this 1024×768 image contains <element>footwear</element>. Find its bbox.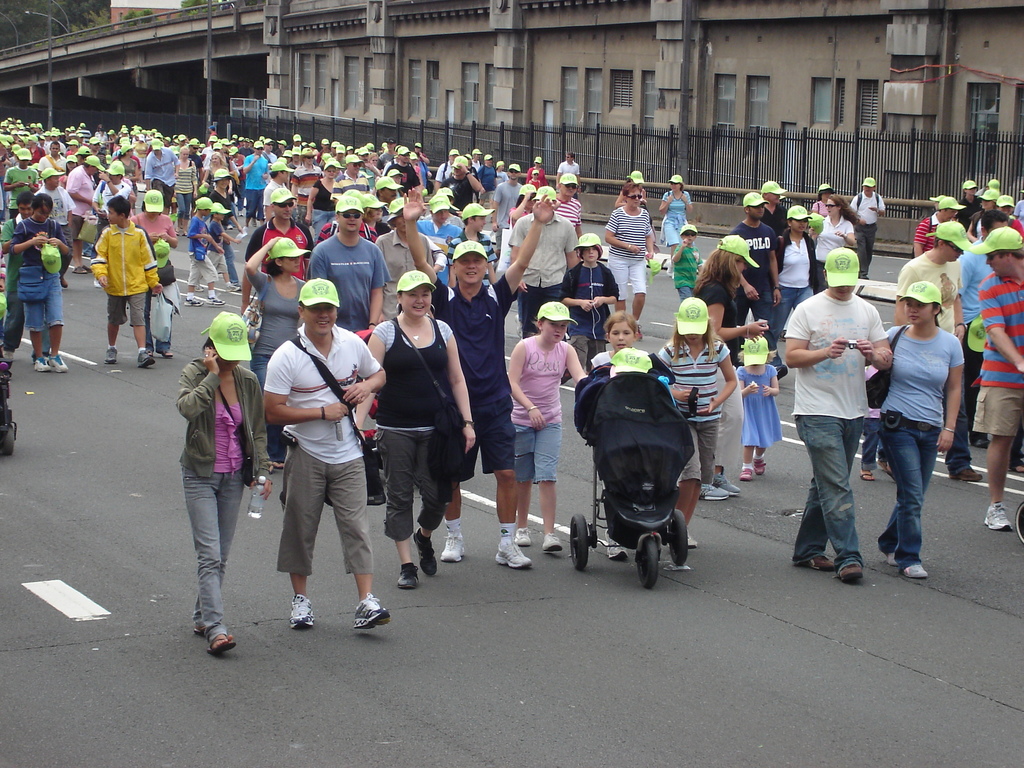
x1=1 y1=346 x2=12 y2=366.
